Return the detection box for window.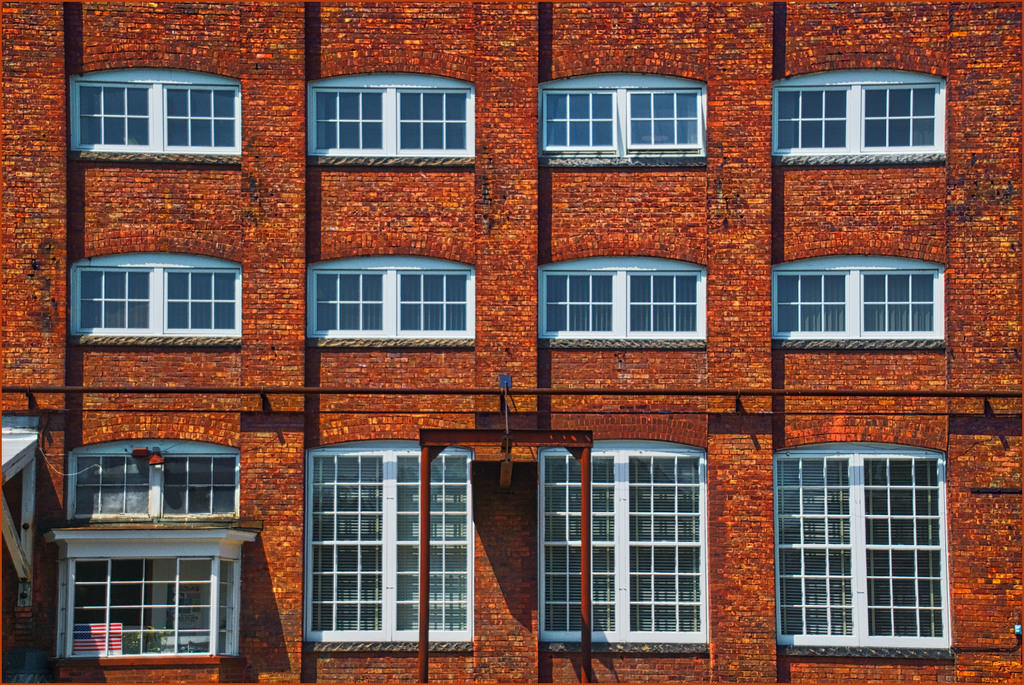
l=68, t=67, r=244, b=150.
